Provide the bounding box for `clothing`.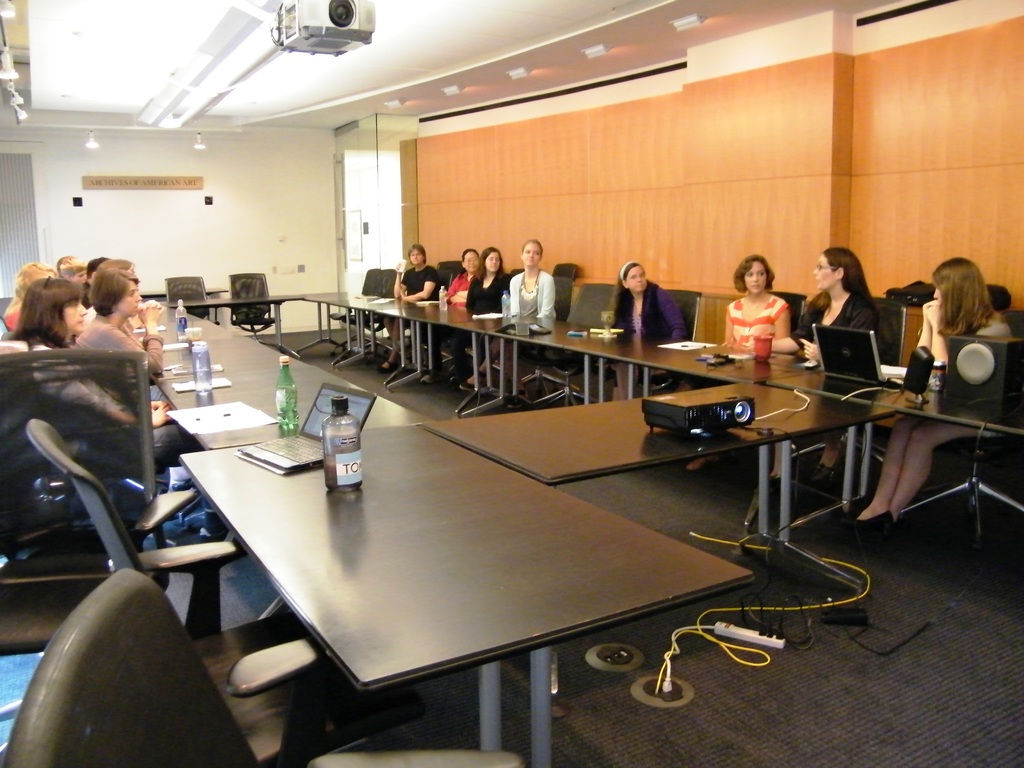
select_region(922, 319, 1010, 436).
